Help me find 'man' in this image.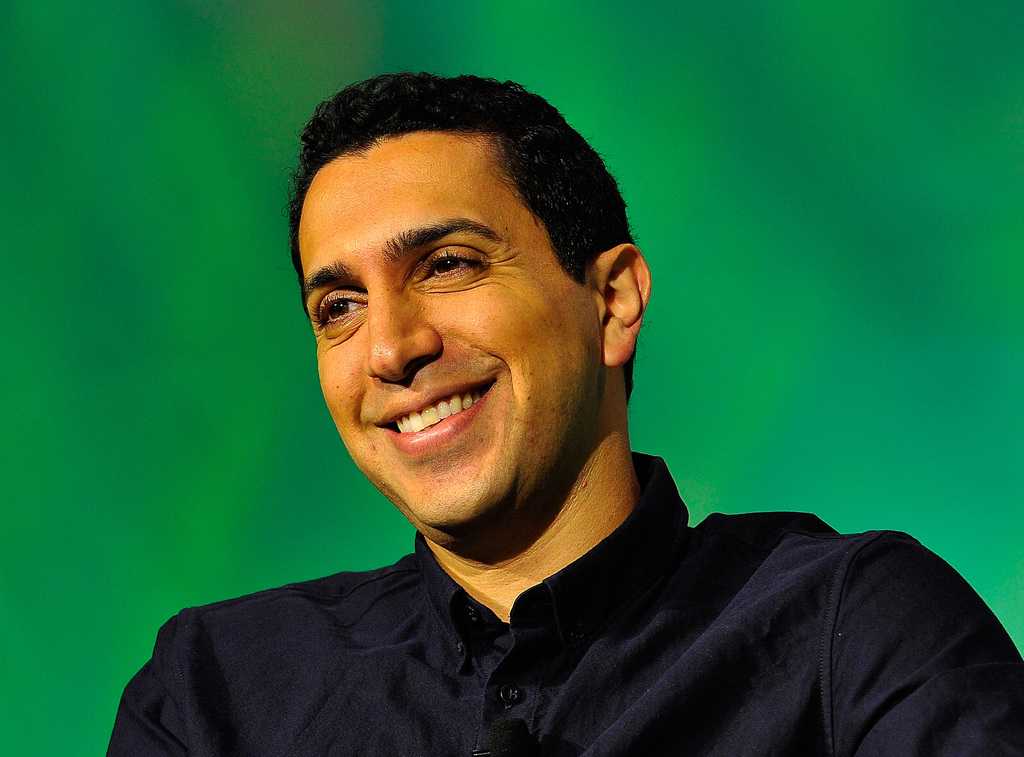
Found it: Rect(139, 70, 959, 751).
